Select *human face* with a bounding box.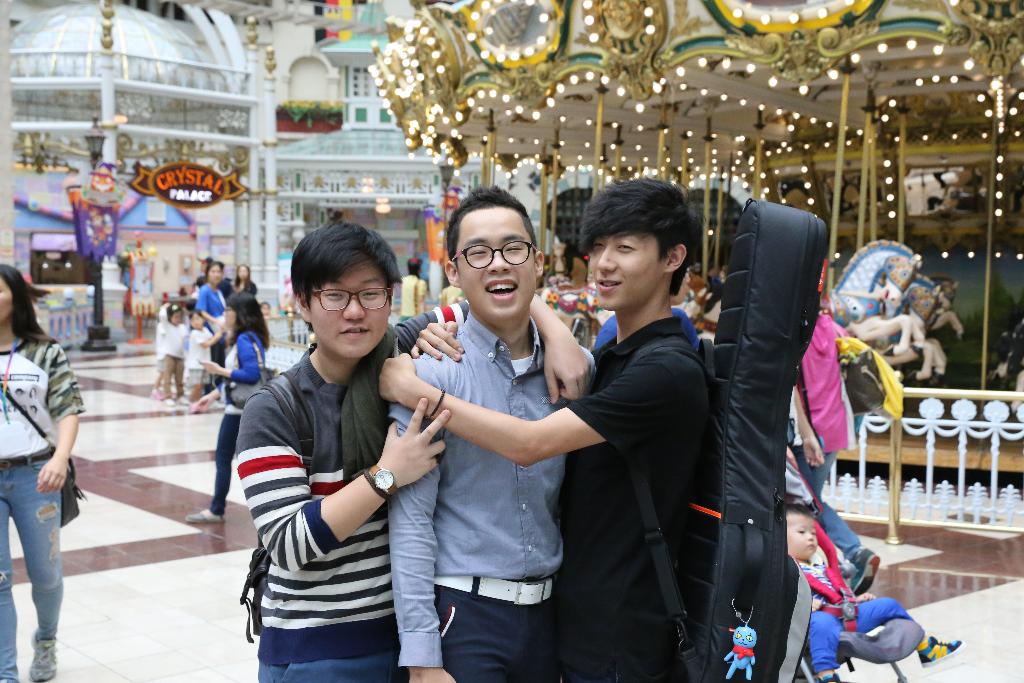
[223, 306, 235, 327].
